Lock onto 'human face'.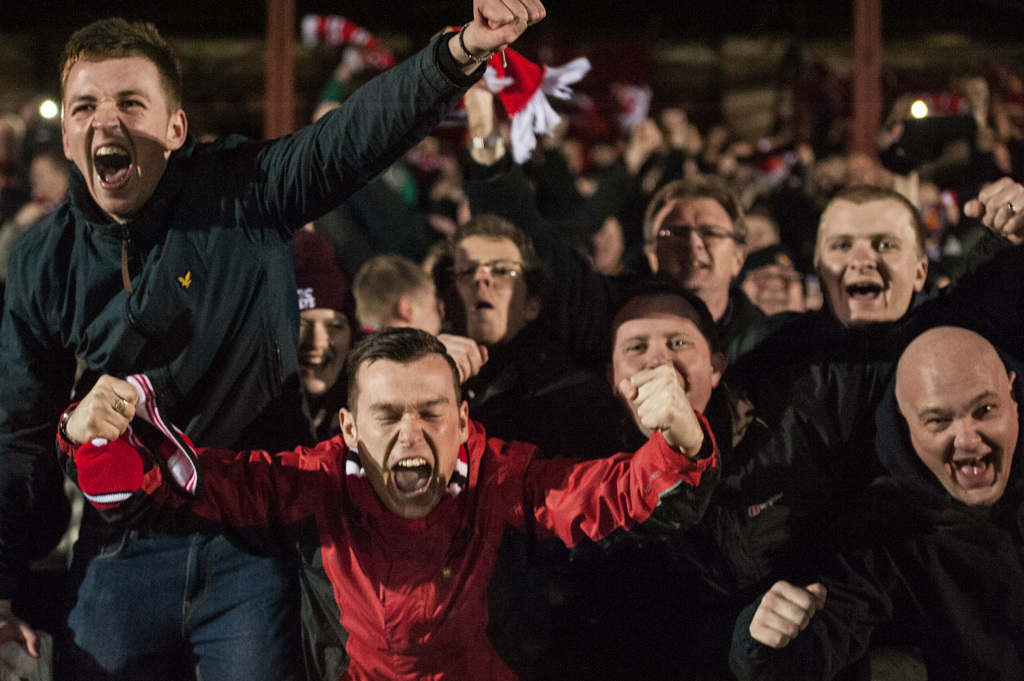
Locked: 651,188,731,289.
